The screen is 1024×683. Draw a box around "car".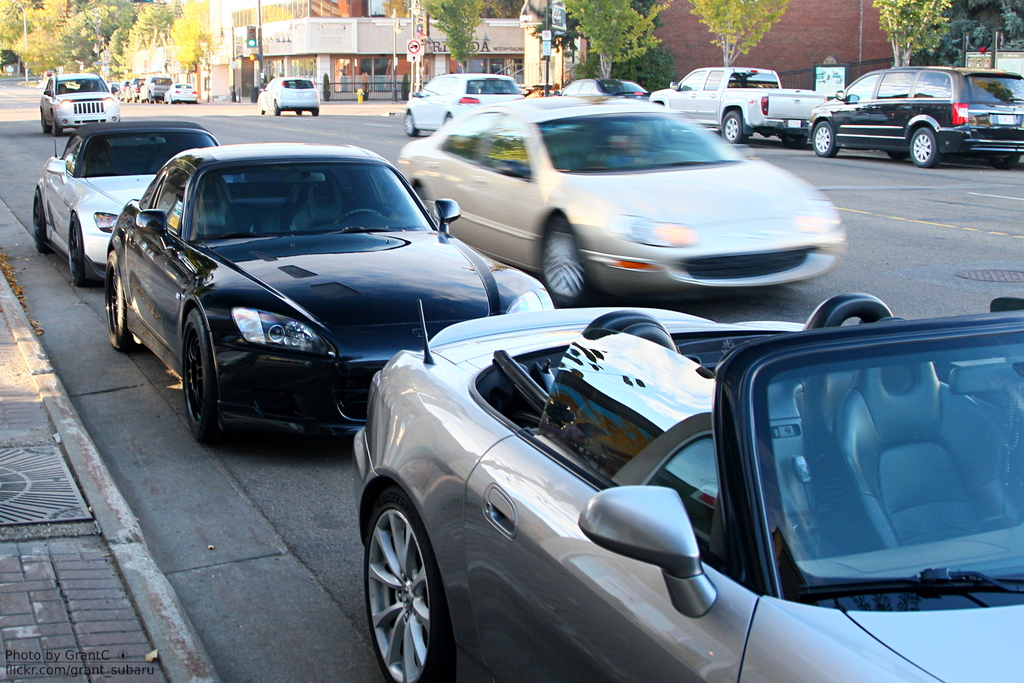
BBox(257, 76, 322, 119).
